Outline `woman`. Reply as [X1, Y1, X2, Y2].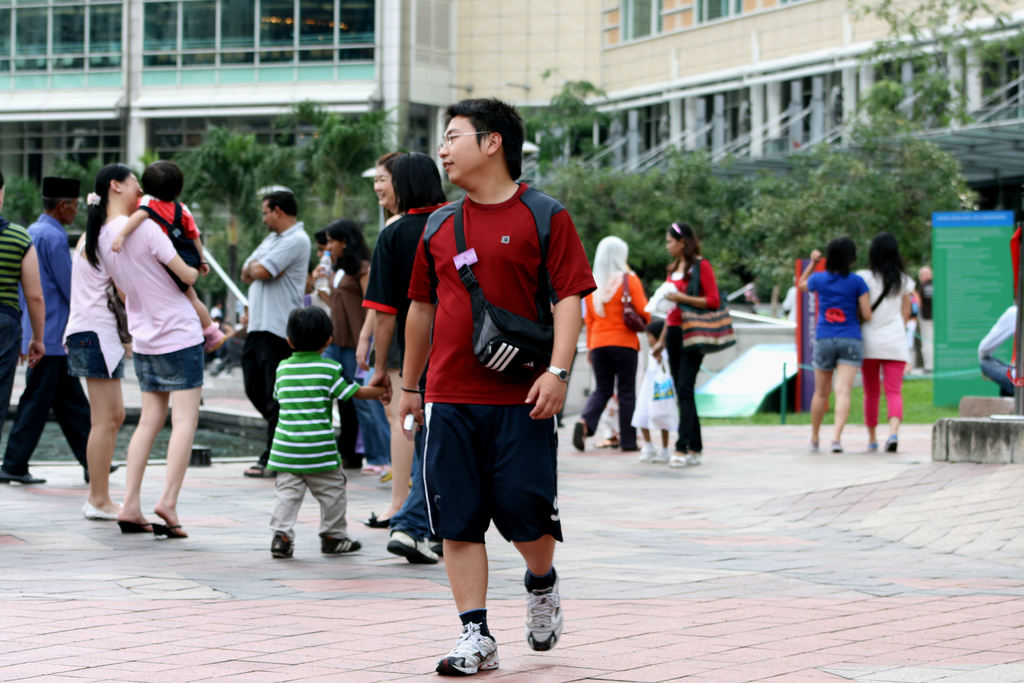
[358, 152, 401, 530].
